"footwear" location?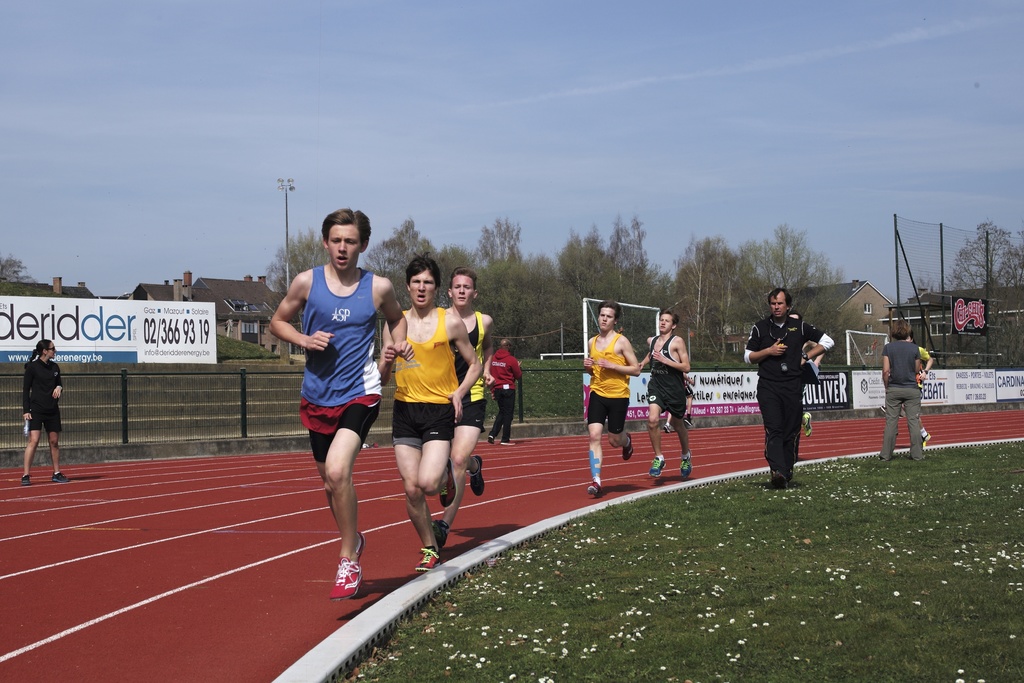
rect(415, 545, 444, 574)
